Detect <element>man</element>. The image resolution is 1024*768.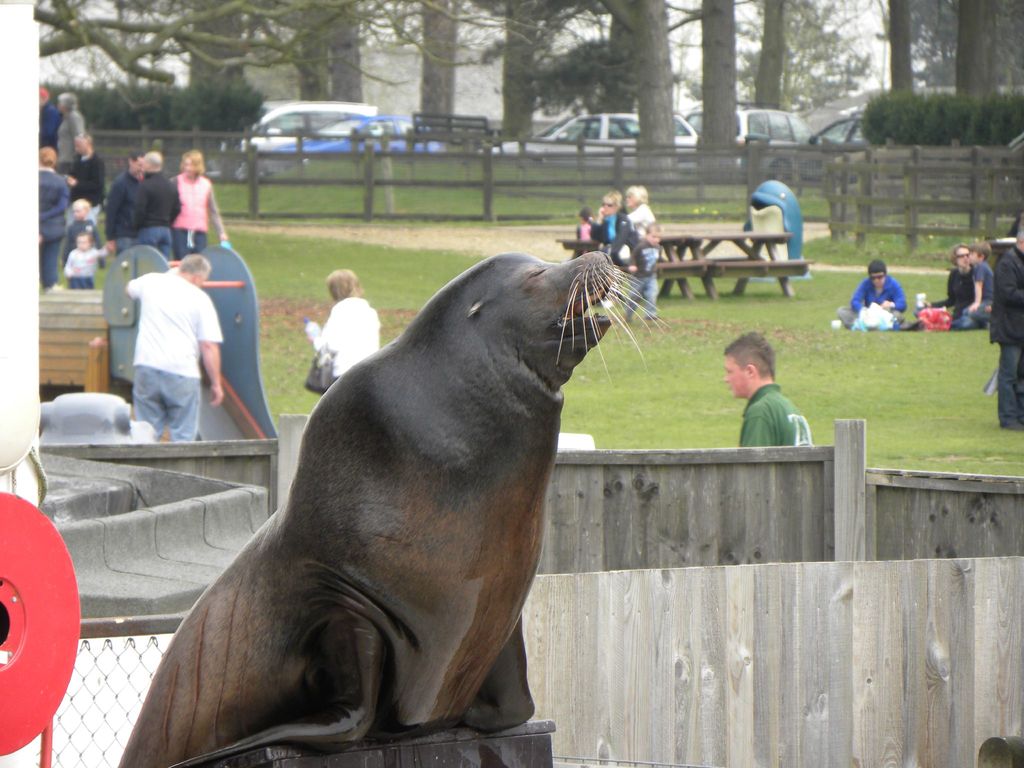
x1=129 y1=150 x2=181 y2=257.
